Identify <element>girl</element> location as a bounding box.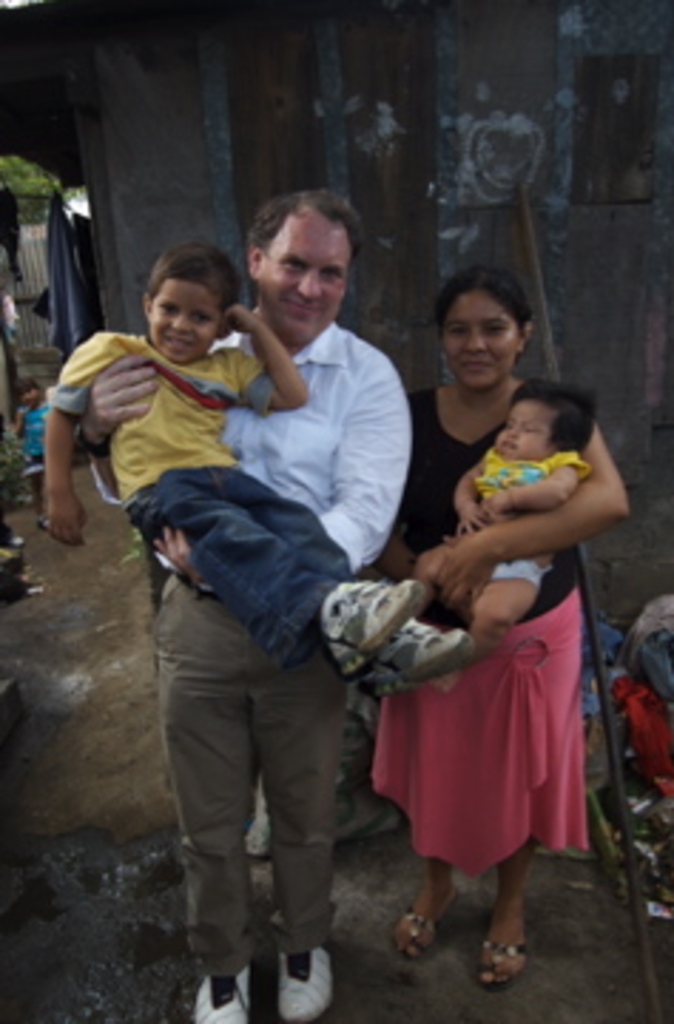
detection(418, 387, 600, 691).
